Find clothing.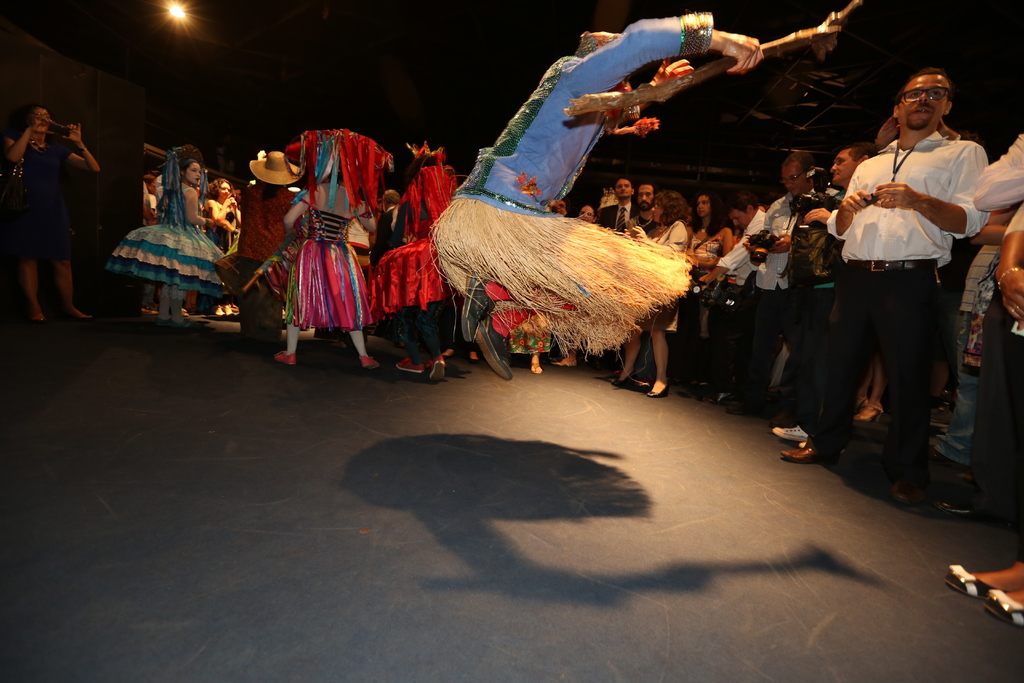
<bbox>972, 120, 1023, 226</bbox>.
